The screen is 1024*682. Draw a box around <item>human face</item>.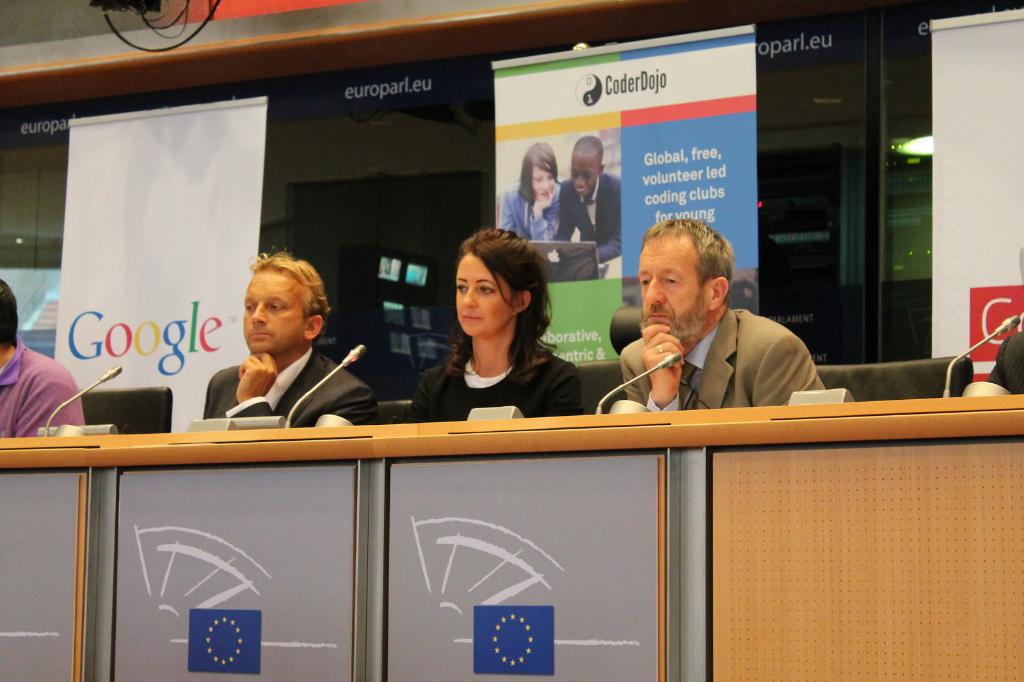
[left=244, top=269, right=310, bottom=356].
